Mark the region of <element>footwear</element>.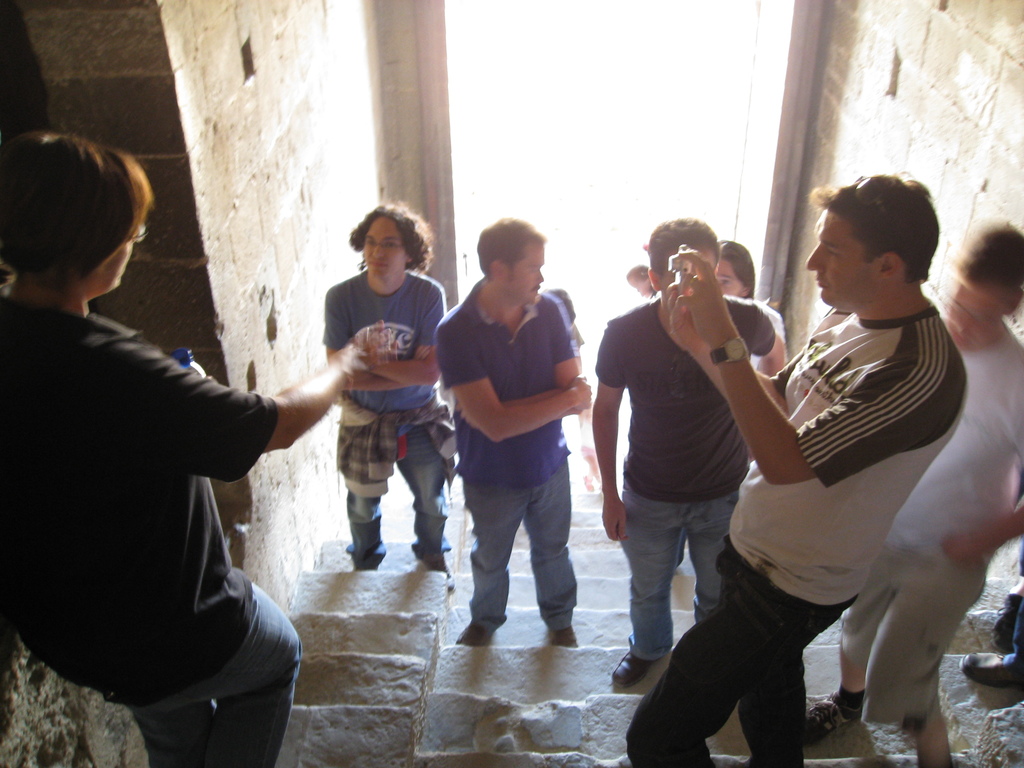
Region: x1=609 y1=652 x2=648 y2=684.
